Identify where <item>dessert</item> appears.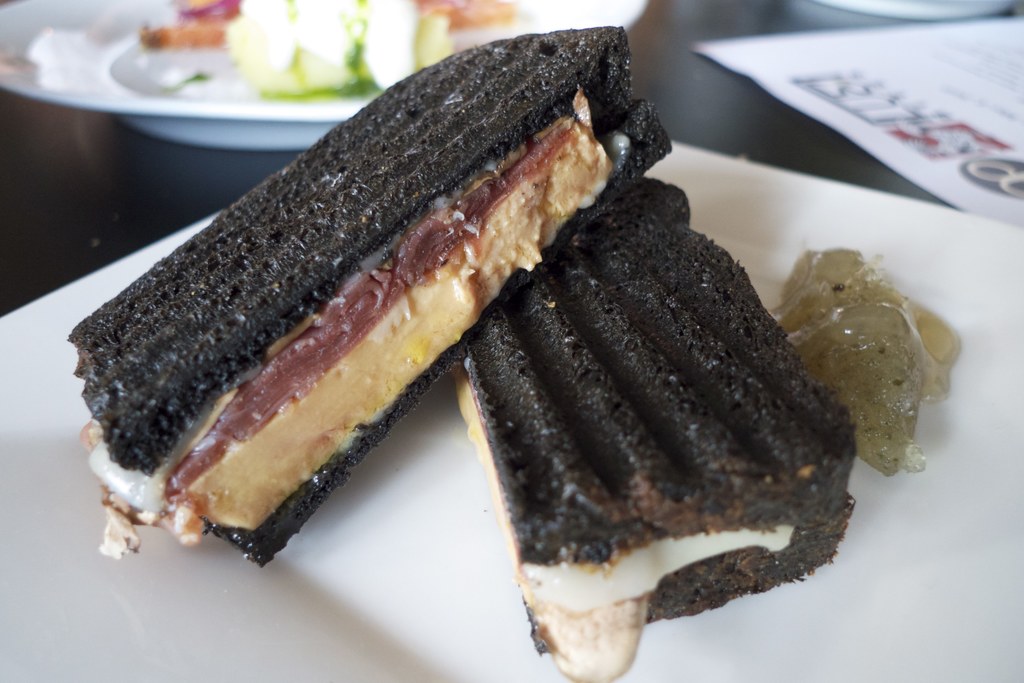
Appears at [448,172,856,682].
